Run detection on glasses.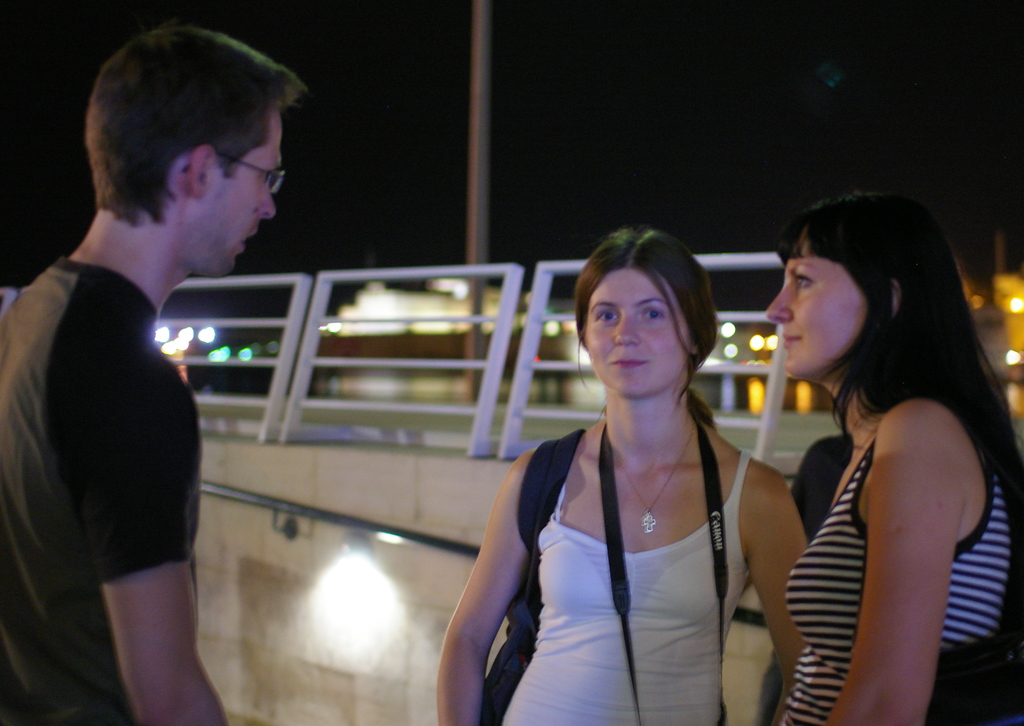
Result: bbox=[173, 162, 294, 201].
